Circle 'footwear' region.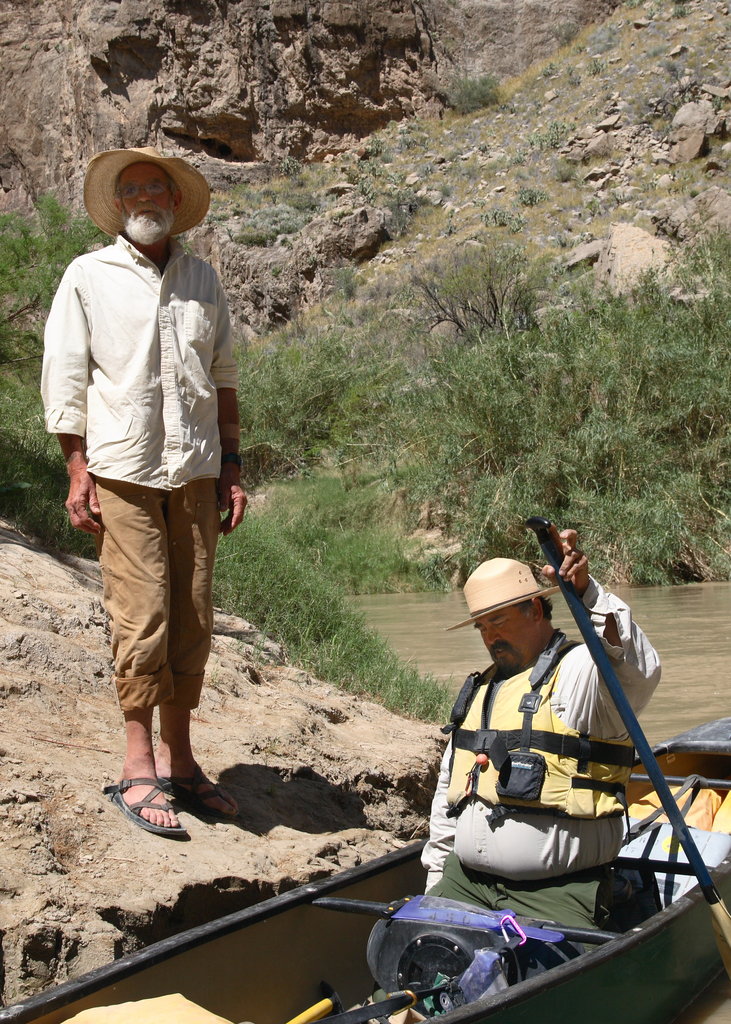
Region: bbox=[102, 774, 193, 839].
